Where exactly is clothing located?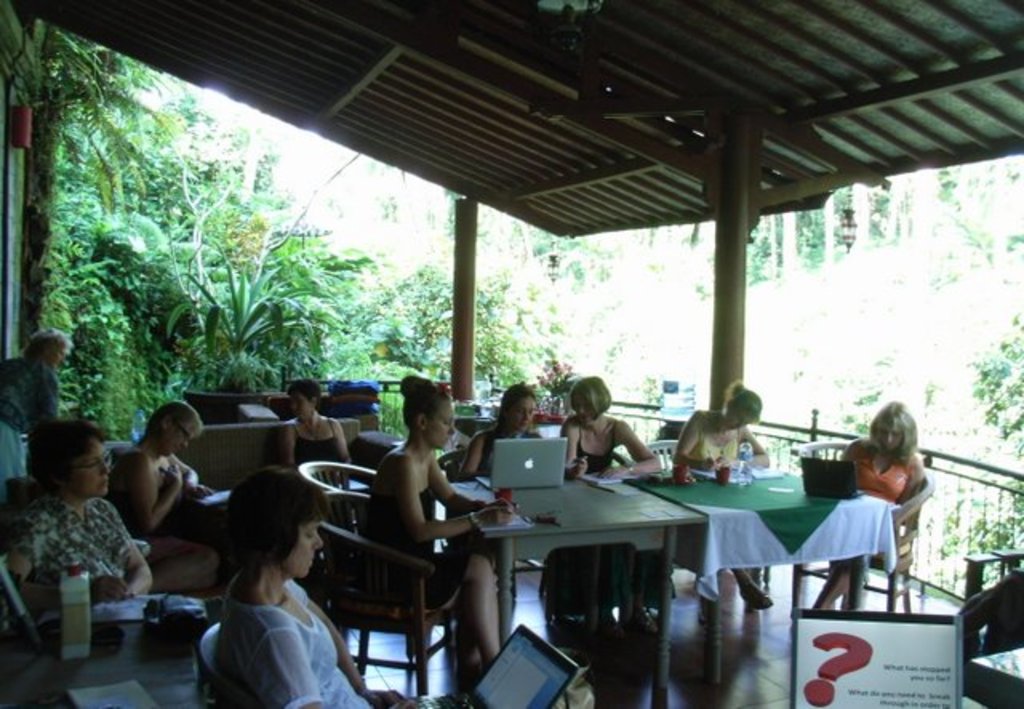
Its bounding box is bbox=(174, 551, 346, 701).
